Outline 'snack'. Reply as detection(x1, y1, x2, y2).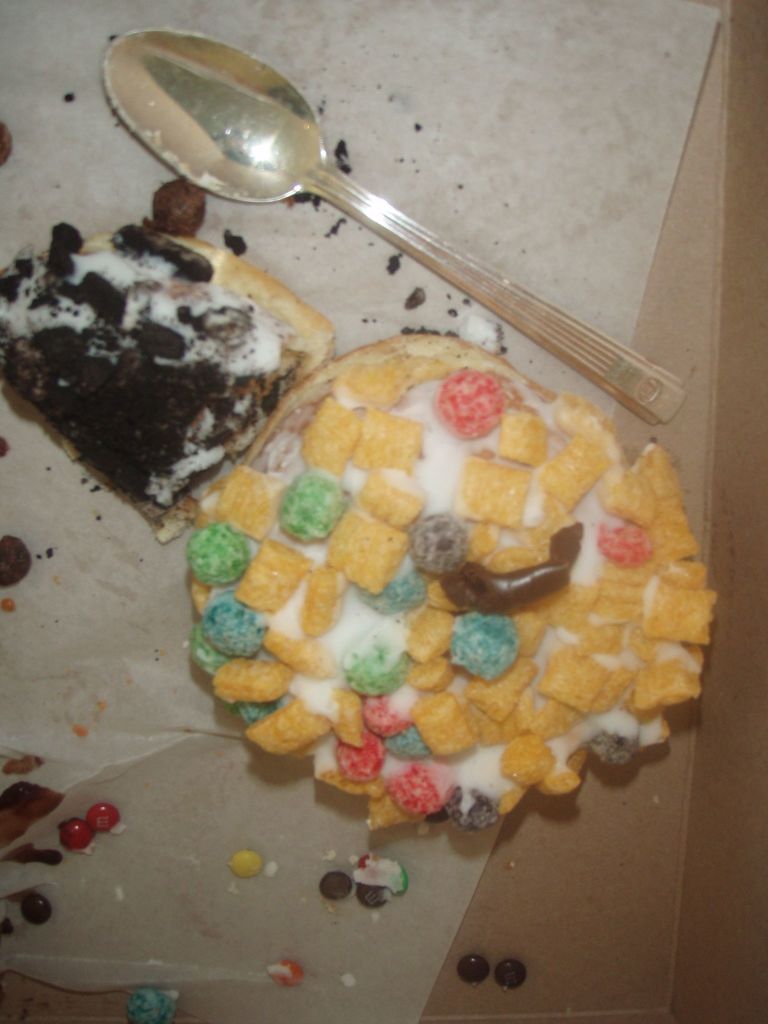
detection(0, 173, 327, 512).
